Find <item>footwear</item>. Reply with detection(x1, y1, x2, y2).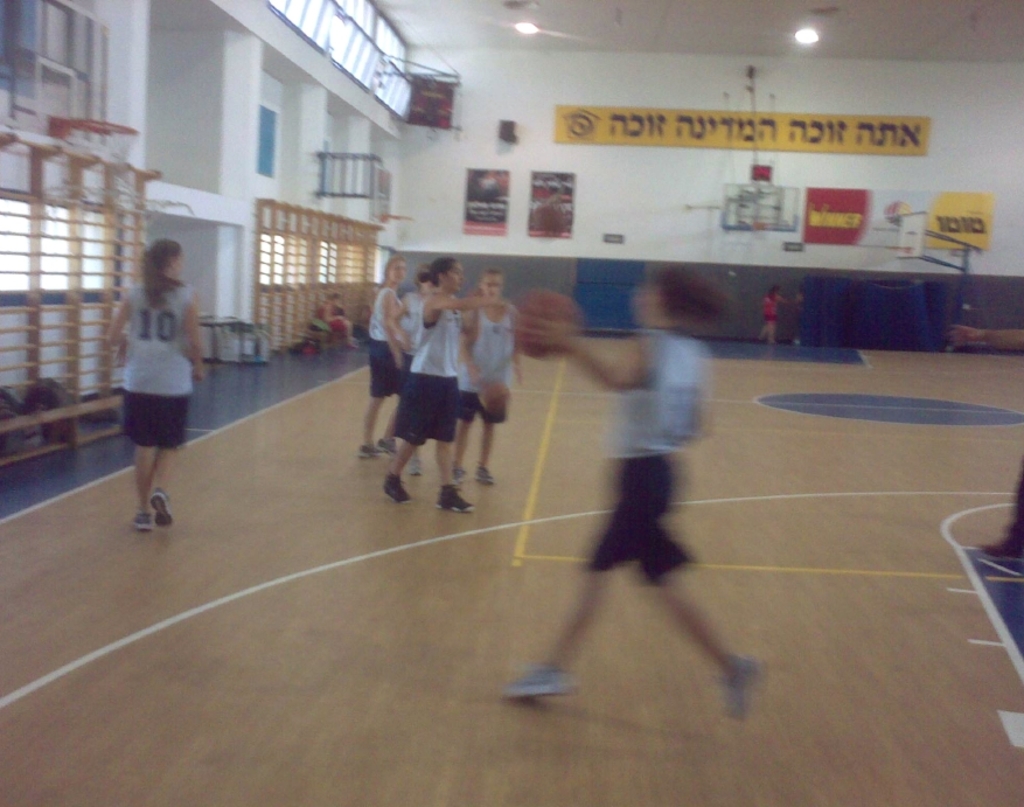
detection(133, 513, 152, 531).
